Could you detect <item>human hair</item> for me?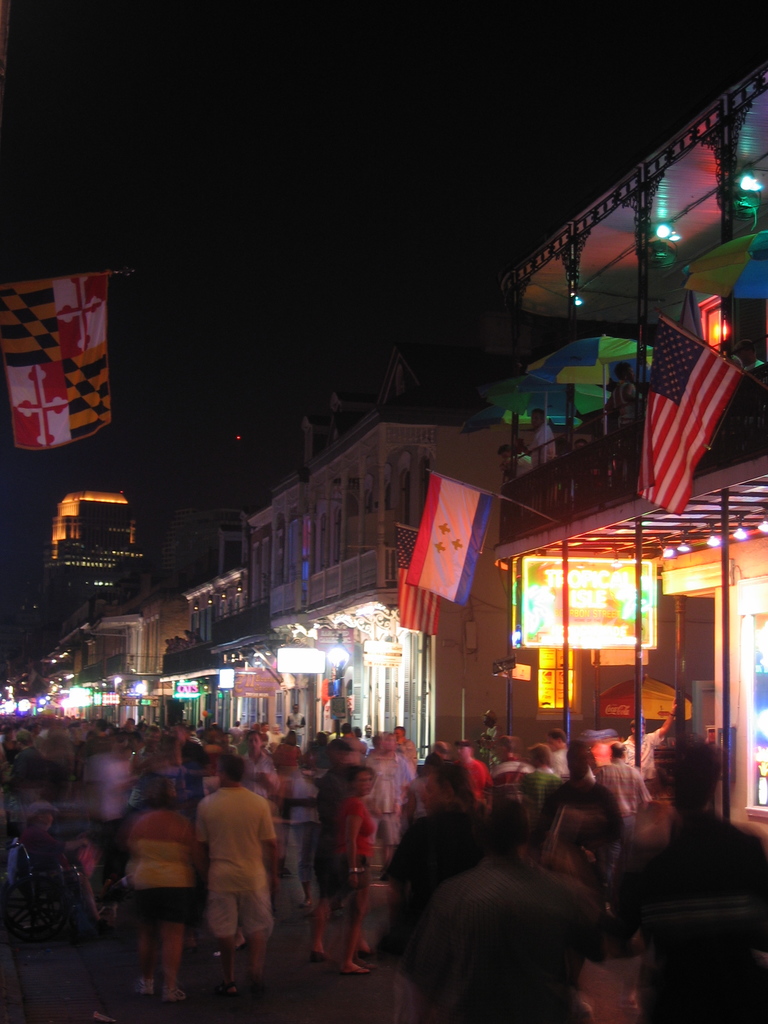
Detection result: (525, 743, 553, 765).
